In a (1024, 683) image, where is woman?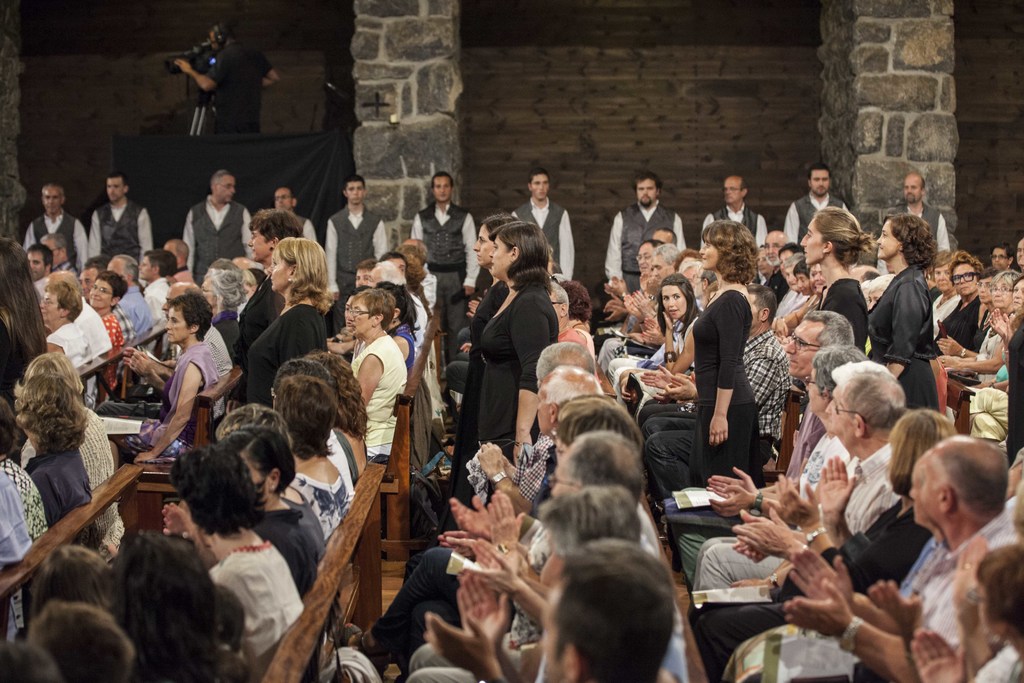
left=784, top=205, right=871, bottom=475.
